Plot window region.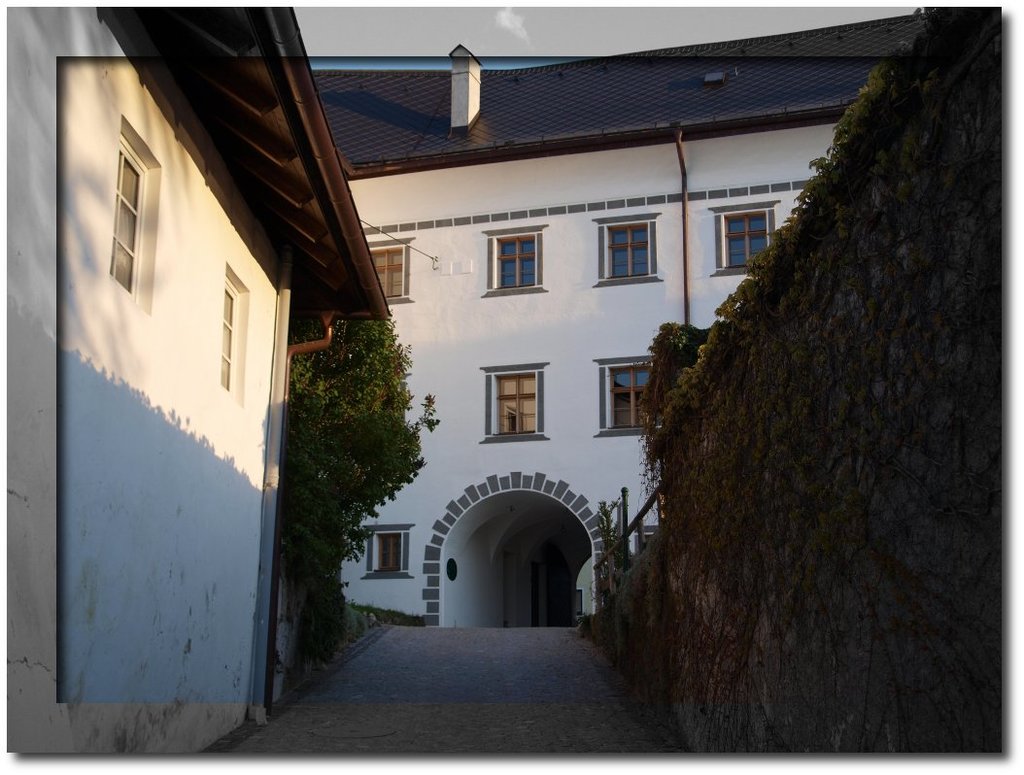
Plotted at (x1=600, y1=364, x2=669, y2=431).
